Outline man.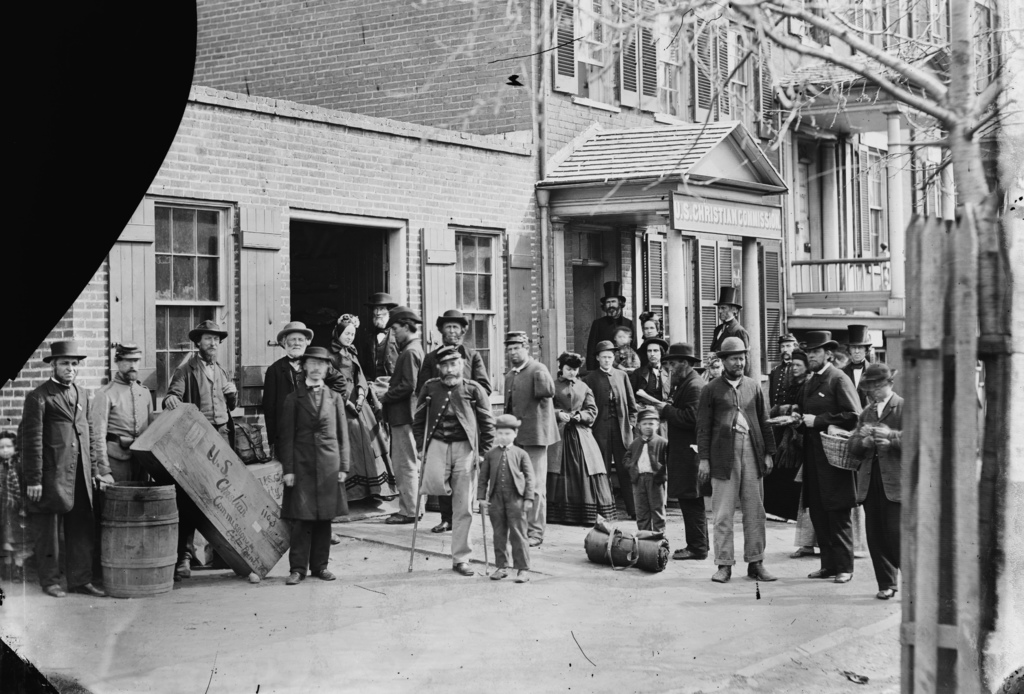
Outline: bbox=(90, 339, 160, 498).
